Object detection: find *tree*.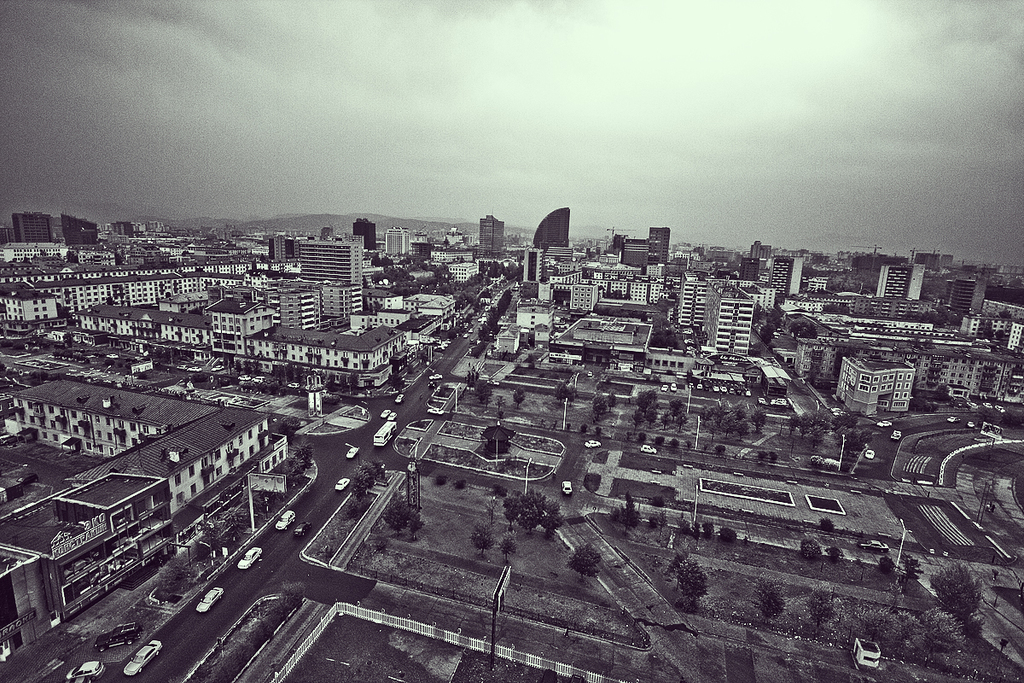
(left=881, top=575, right=903, bottom=611).
